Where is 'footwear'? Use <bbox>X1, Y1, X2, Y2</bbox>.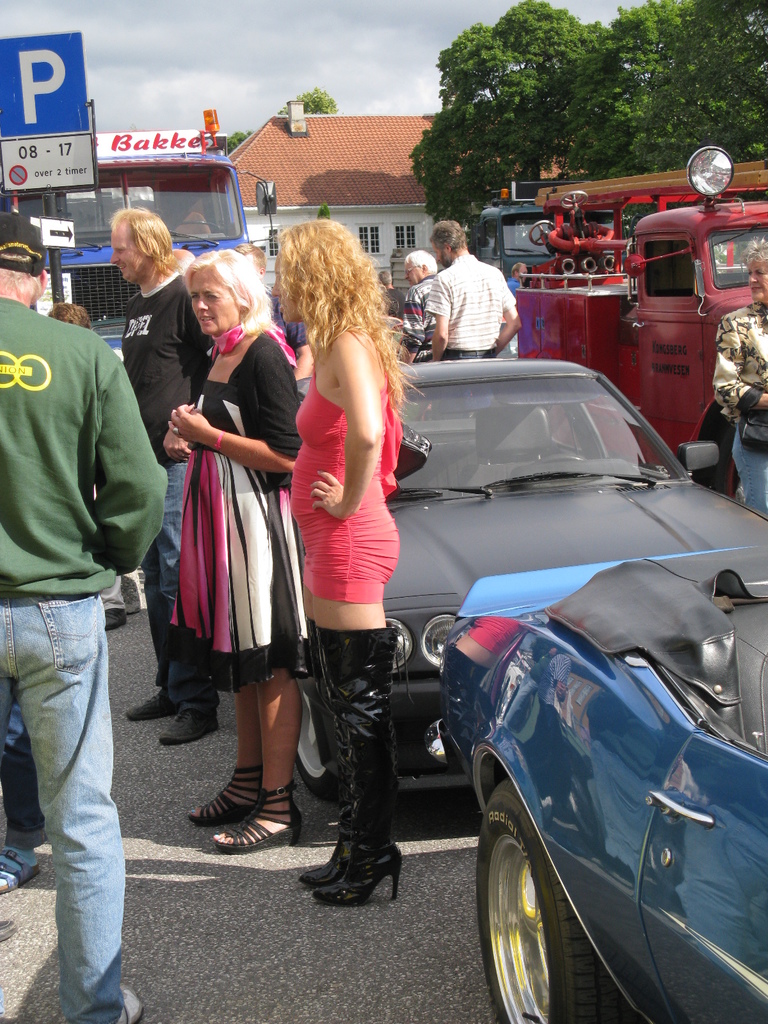
<bbox>309, 834, 397, 910</bbox>.
